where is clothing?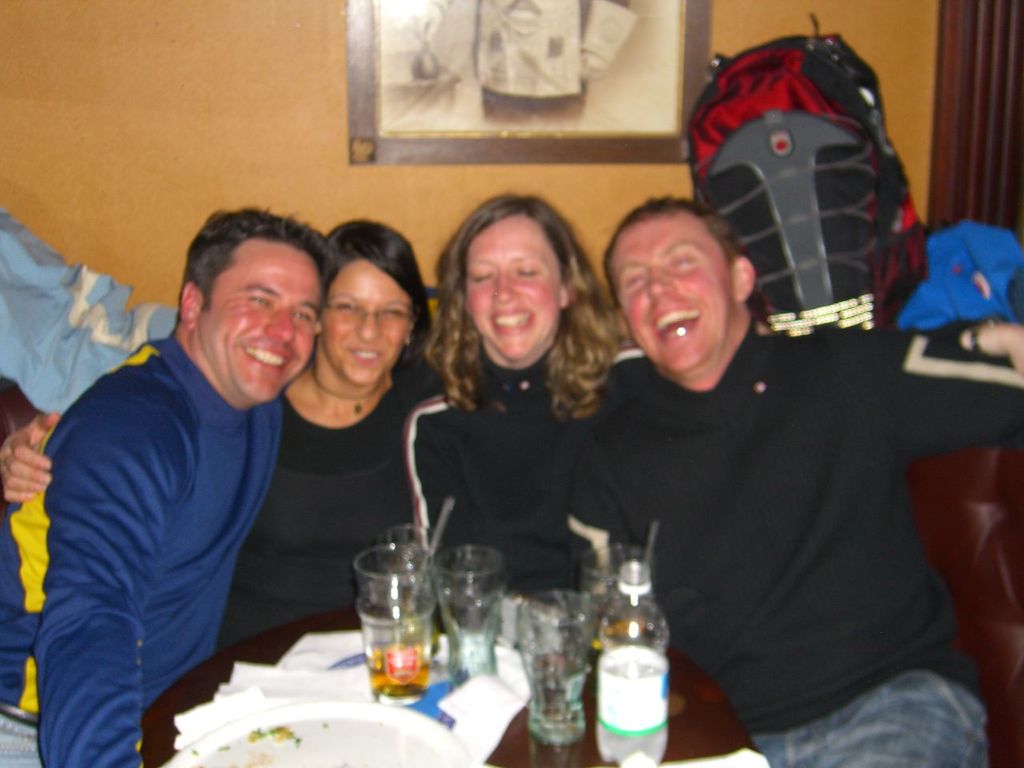
region(0, 329, 283, 767).
